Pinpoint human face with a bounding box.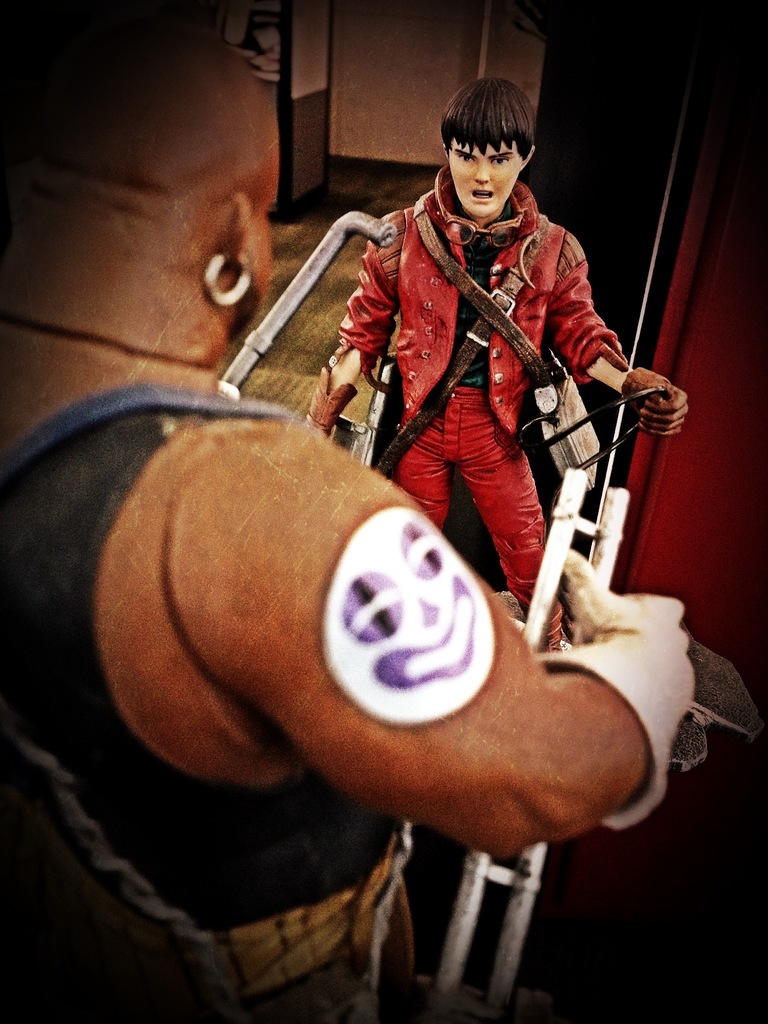
(x1=254, y1=104, x2=282, y2=305).
